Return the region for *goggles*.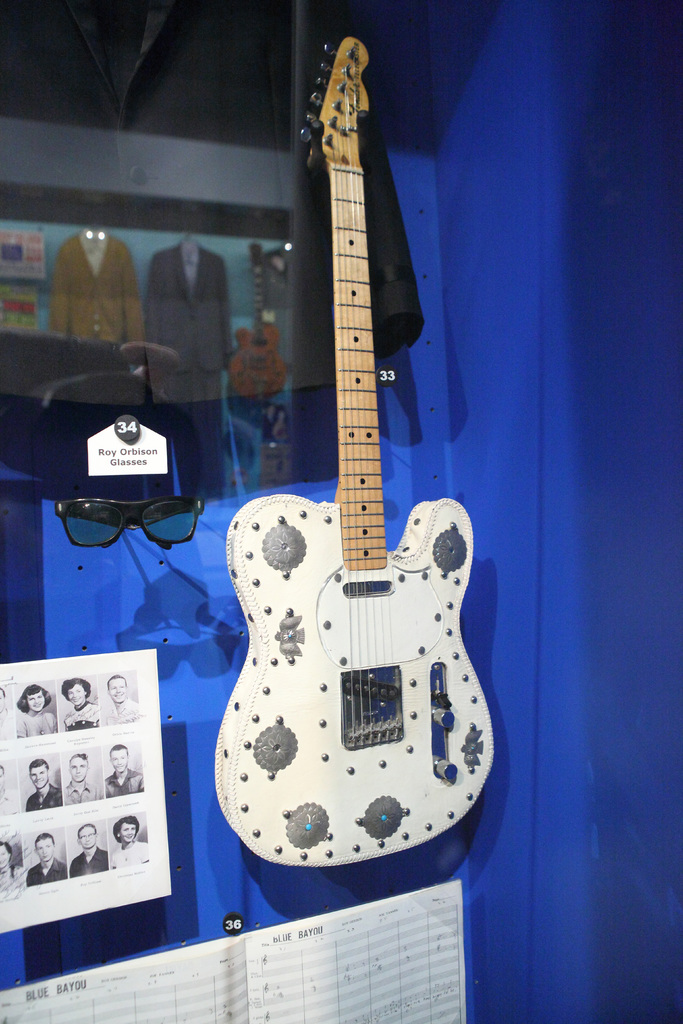
x1=51 y1=490 x2=204 y2=546.
